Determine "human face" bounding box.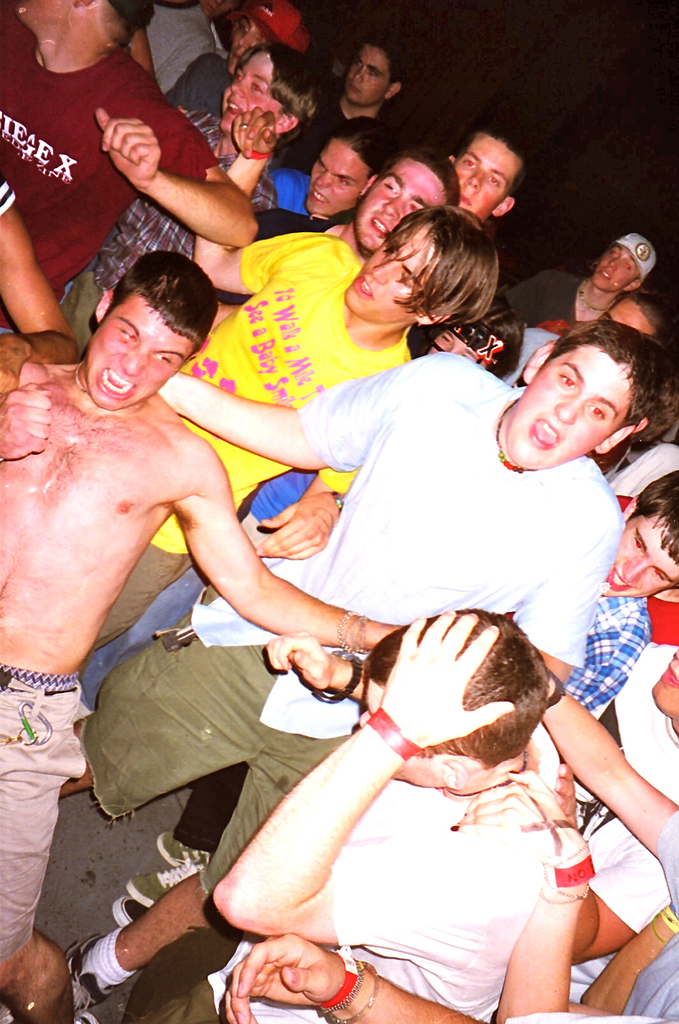
Determined: (x1=655, y1=653, x2=678, y2=720).
